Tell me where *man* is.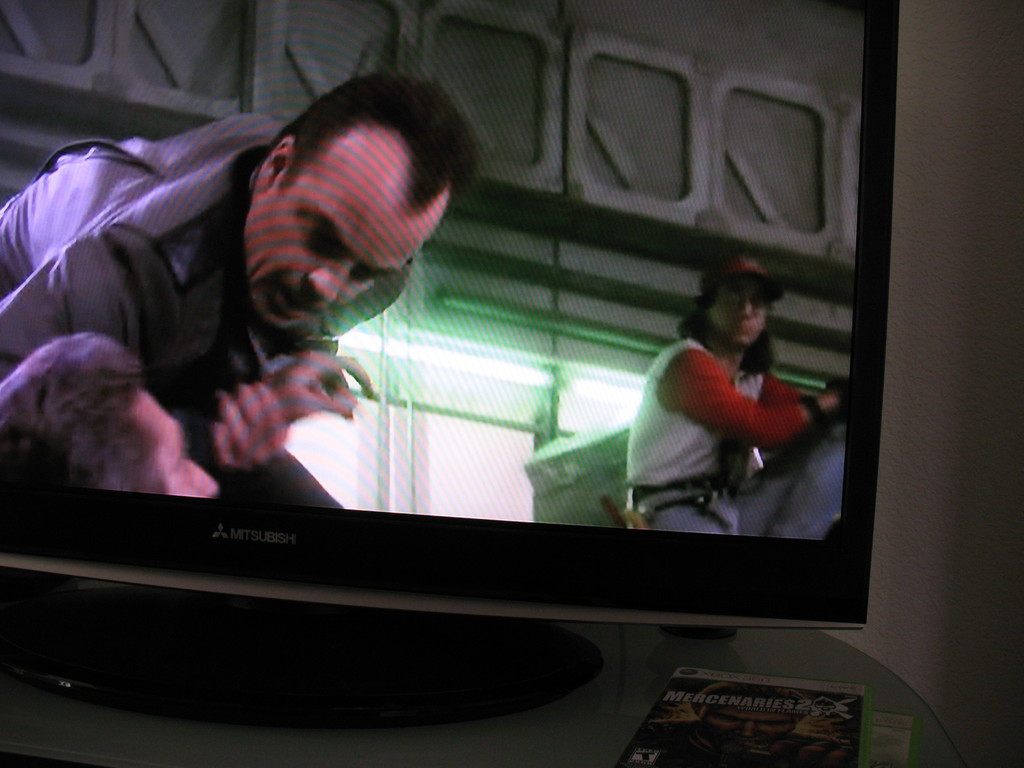
*man* is at 40/96/499/497.
